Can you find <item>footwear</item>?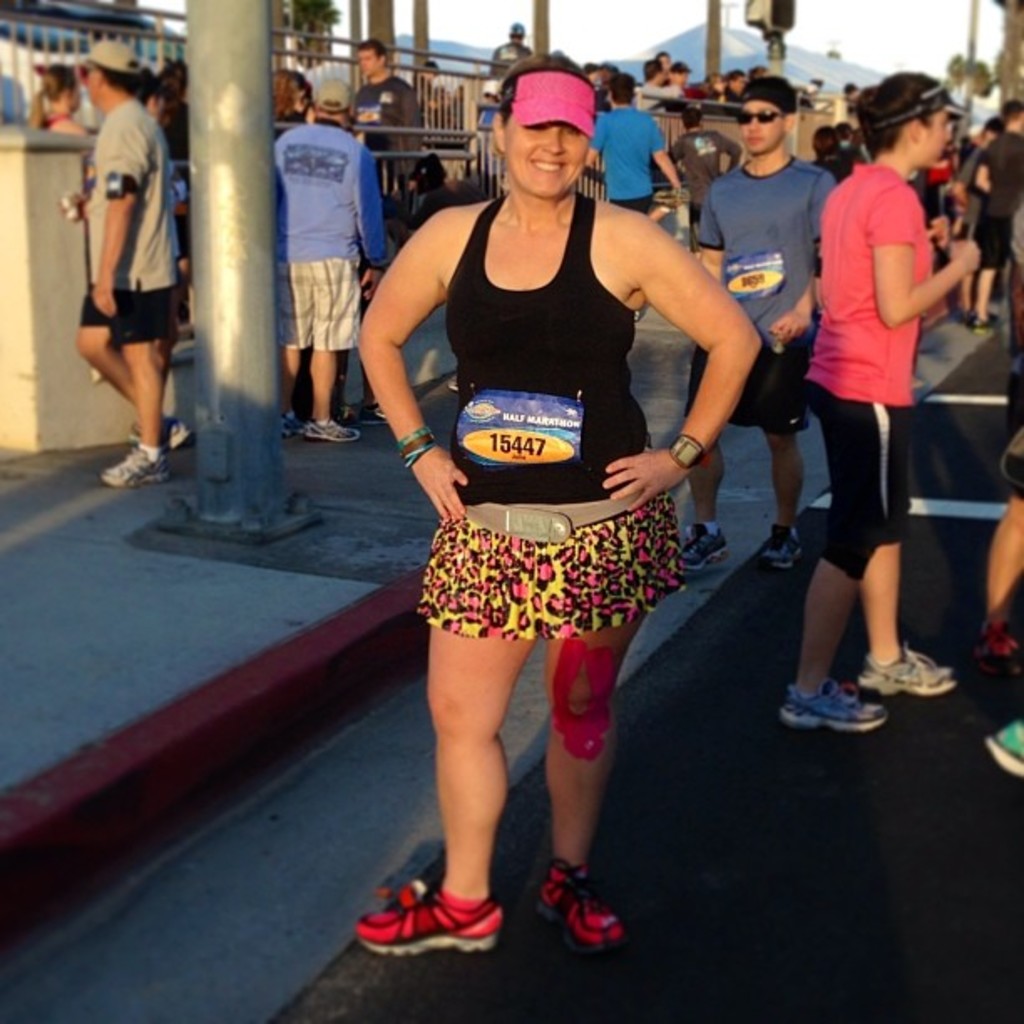
Yes, bounding box: [x1=765, y1=524, x2=798, y2=574].
